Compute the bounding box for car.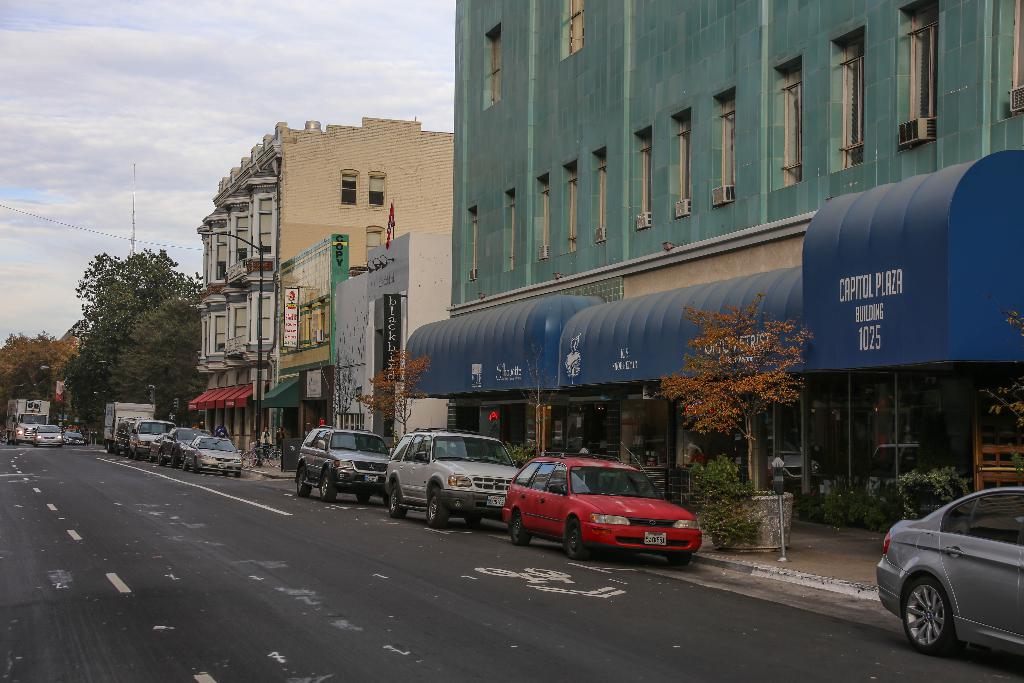
region(186, 435, 252, 473).
